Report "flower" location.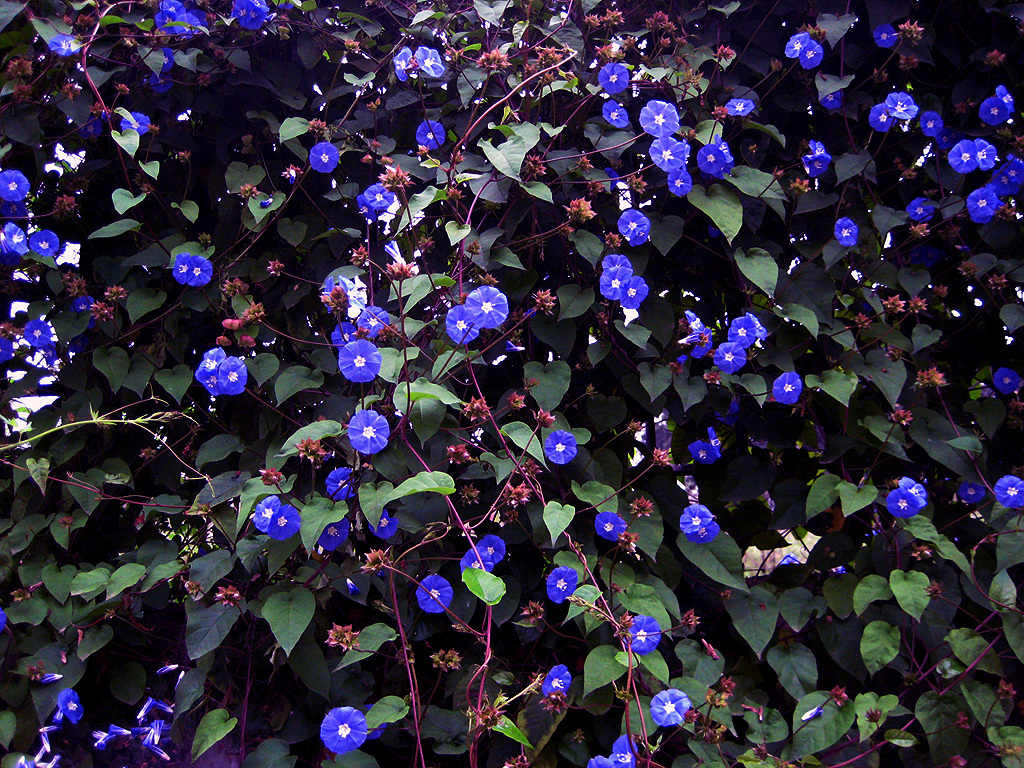
Report: l=429, t=647, r=468, b=675.
